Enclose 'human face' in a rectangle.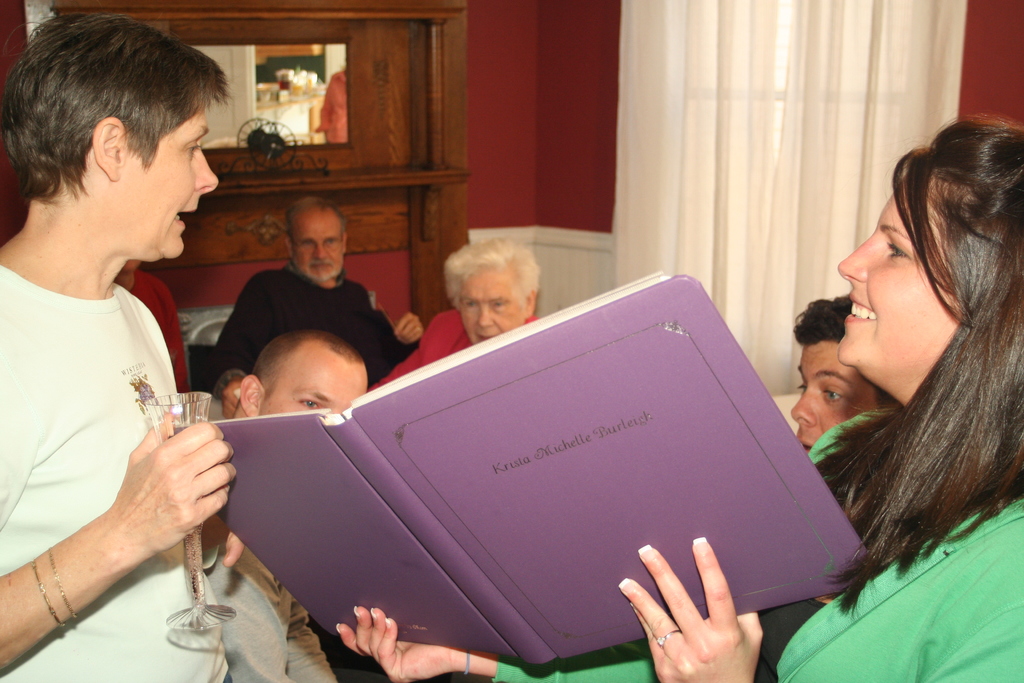
l=260, t=356, r=364, b=417.
